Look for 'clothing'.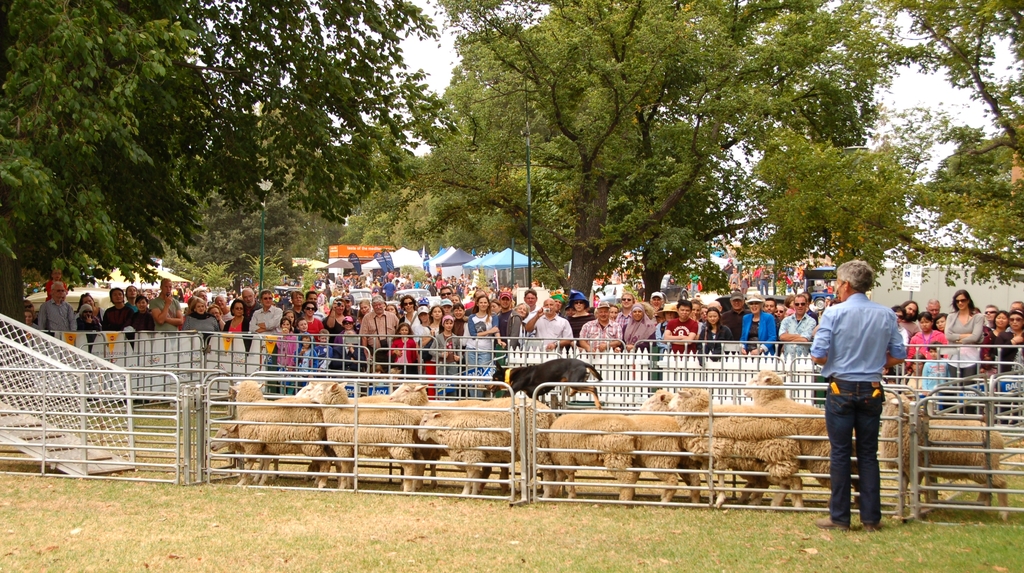
Found: [494,306,509,337].
